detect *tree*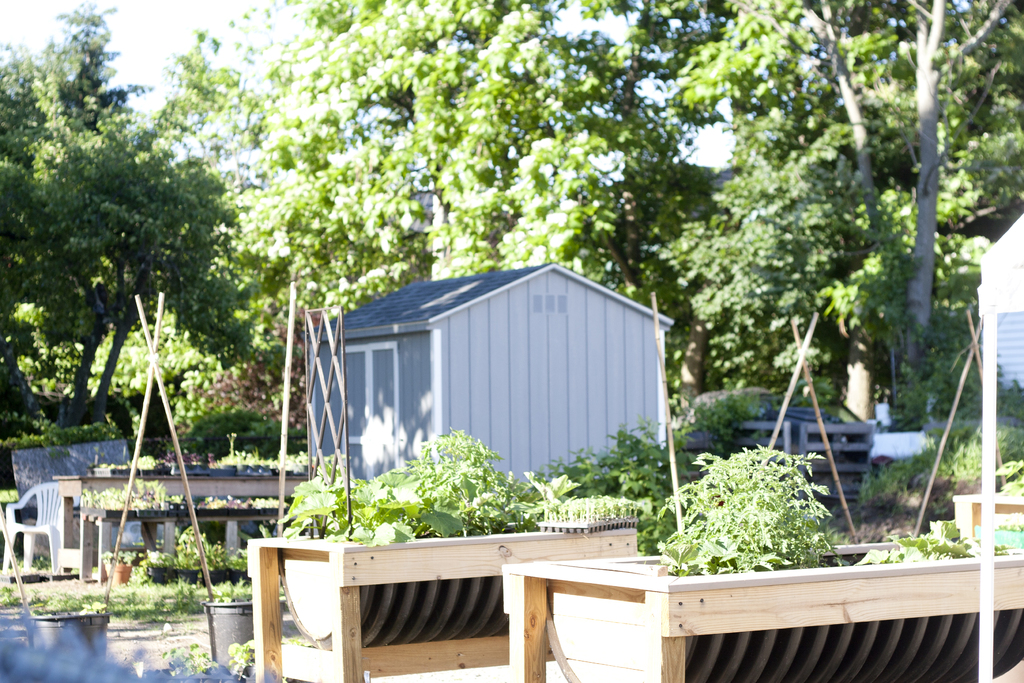
<region>17, 65, 266, 480</region>
